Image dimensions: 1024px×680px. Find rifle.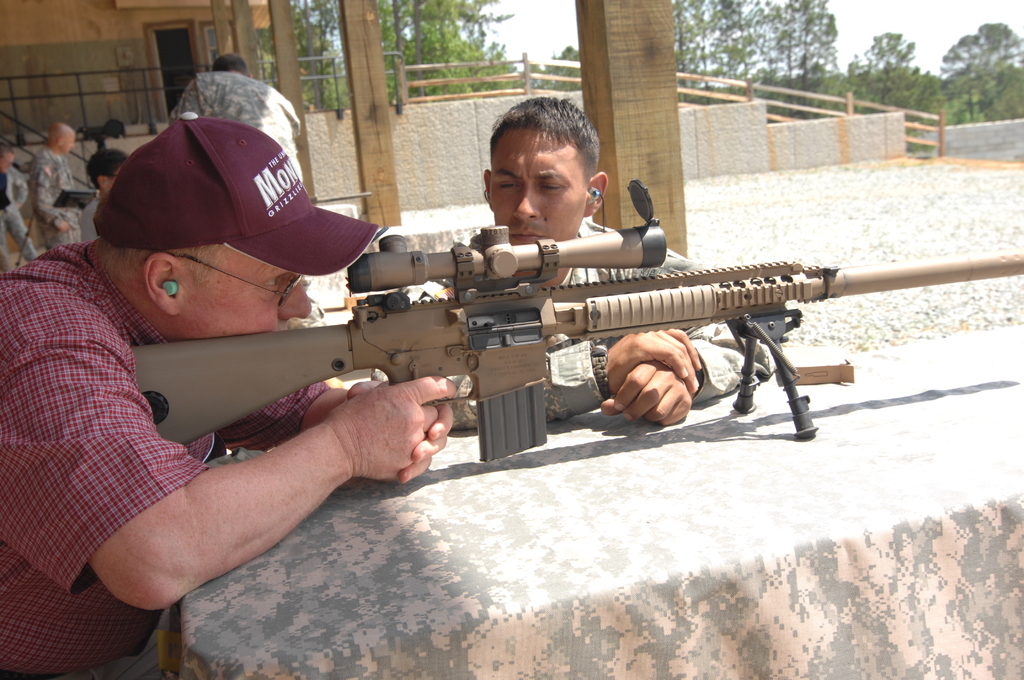
locate(131, 181, 1023, 465).
